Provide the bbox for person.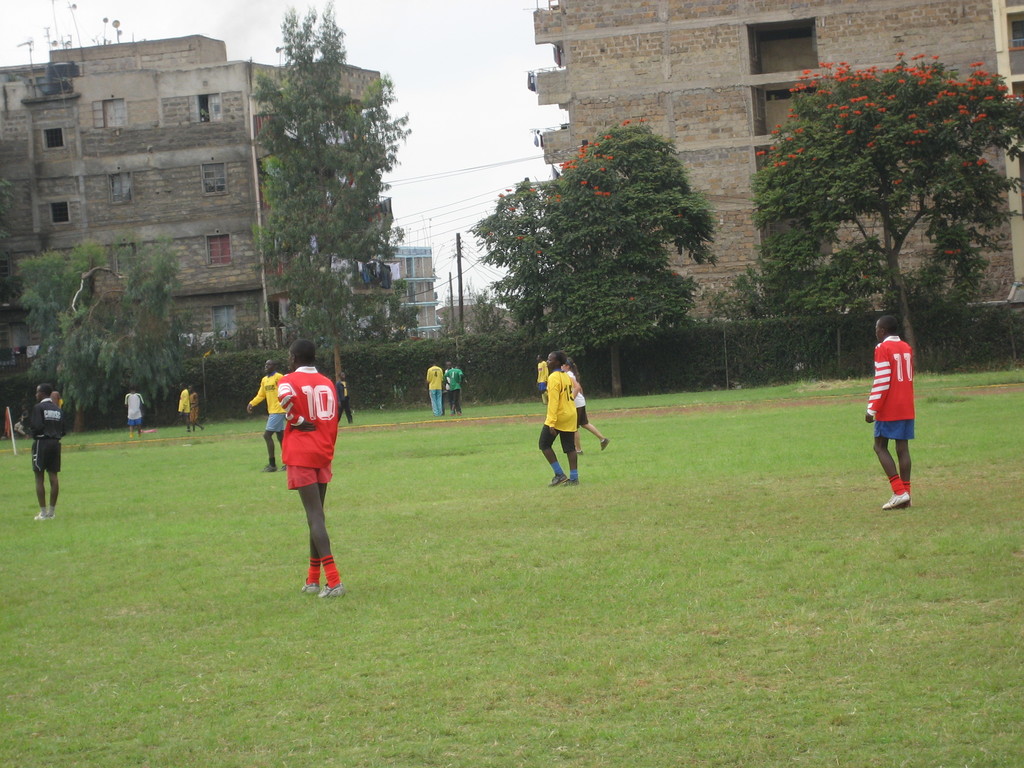
{"left": 862, "top": 310, "right": 916, "bottom": 509}.
